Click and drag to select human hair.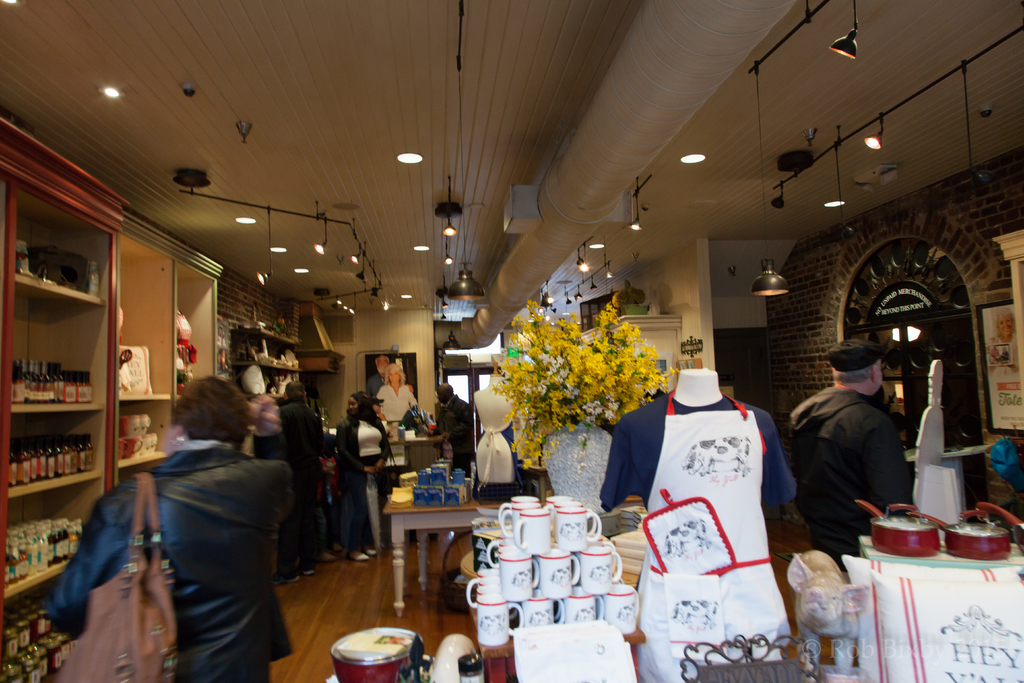
Selection: [285, 381, 305, 400].
